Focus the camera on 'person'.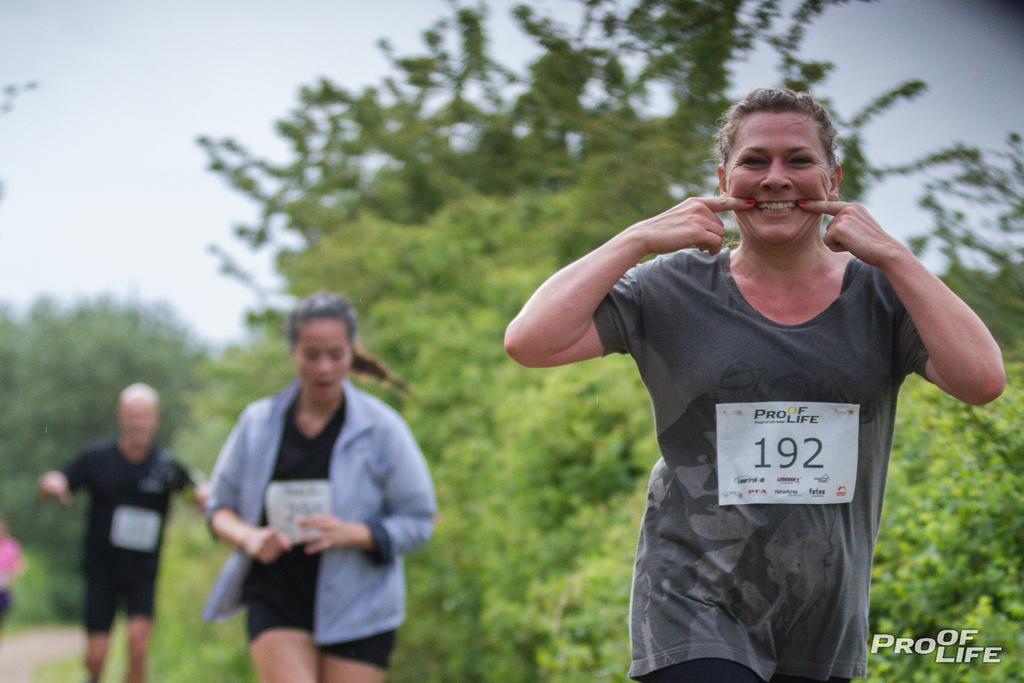
Focus region: (x1=0, y1=517, x2=26, y2=626).
